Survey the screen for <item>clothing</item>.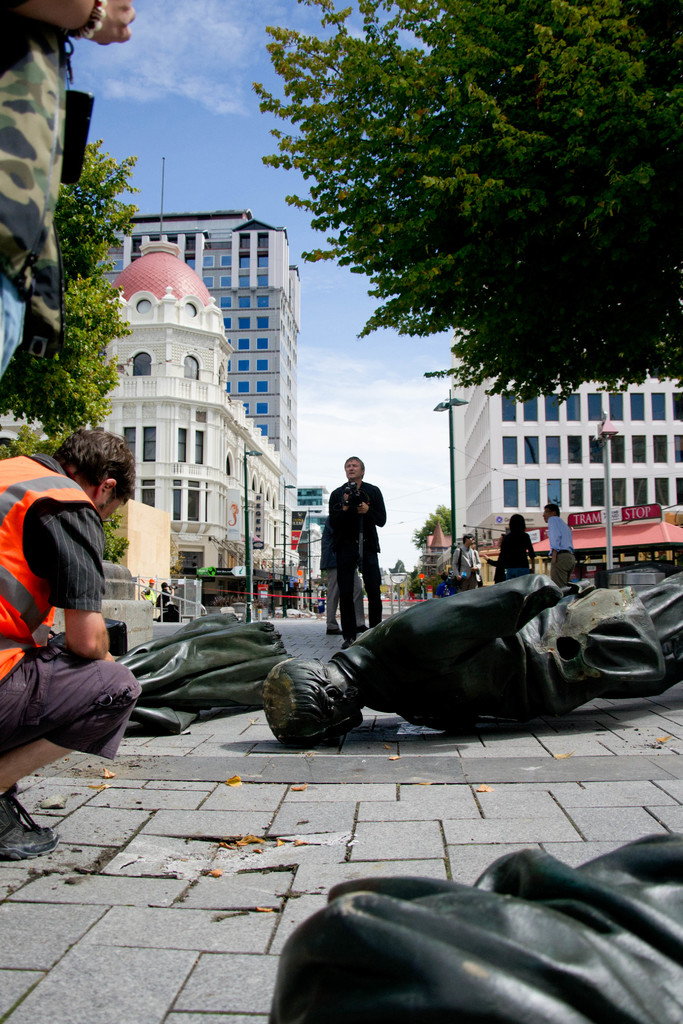
Survey found: crop(455, 545, 484, 586).
